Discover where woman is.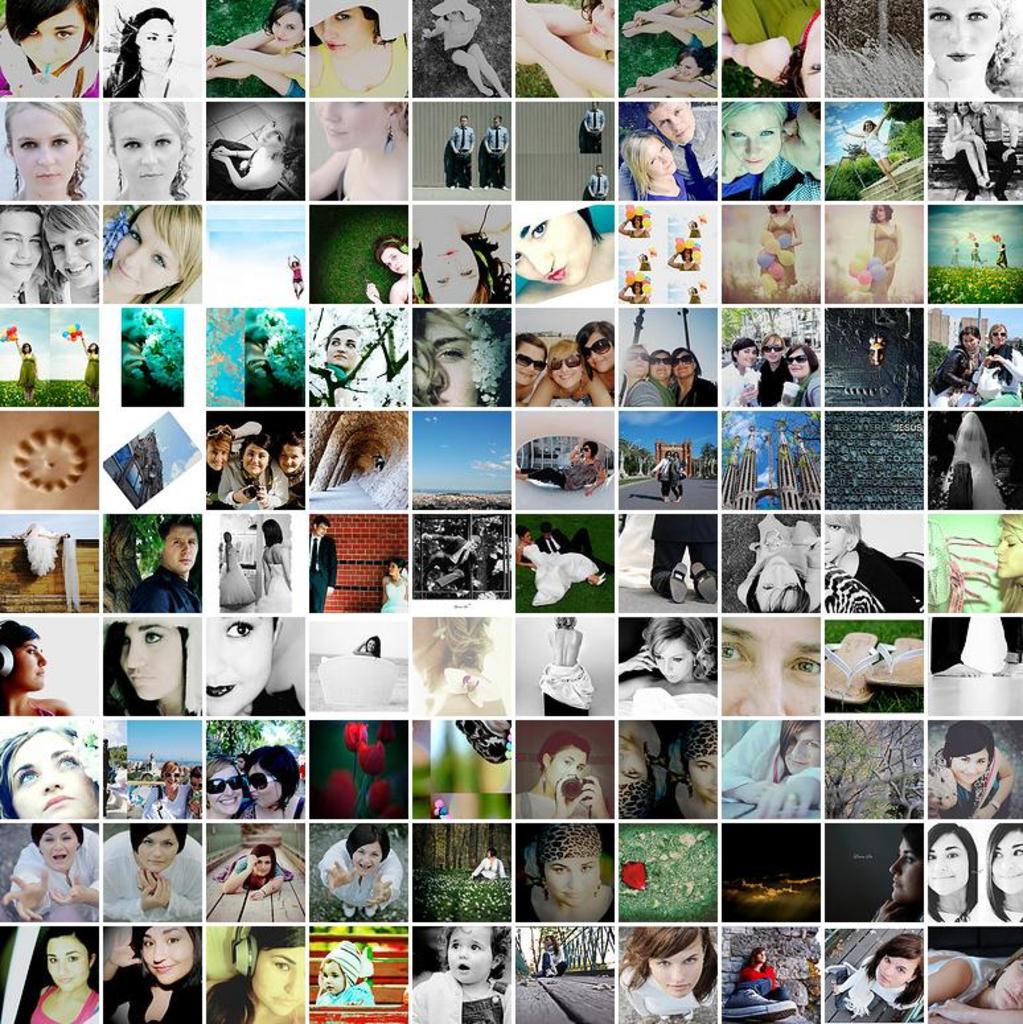
Discovered at bbox(719, 0, 823, 100).
